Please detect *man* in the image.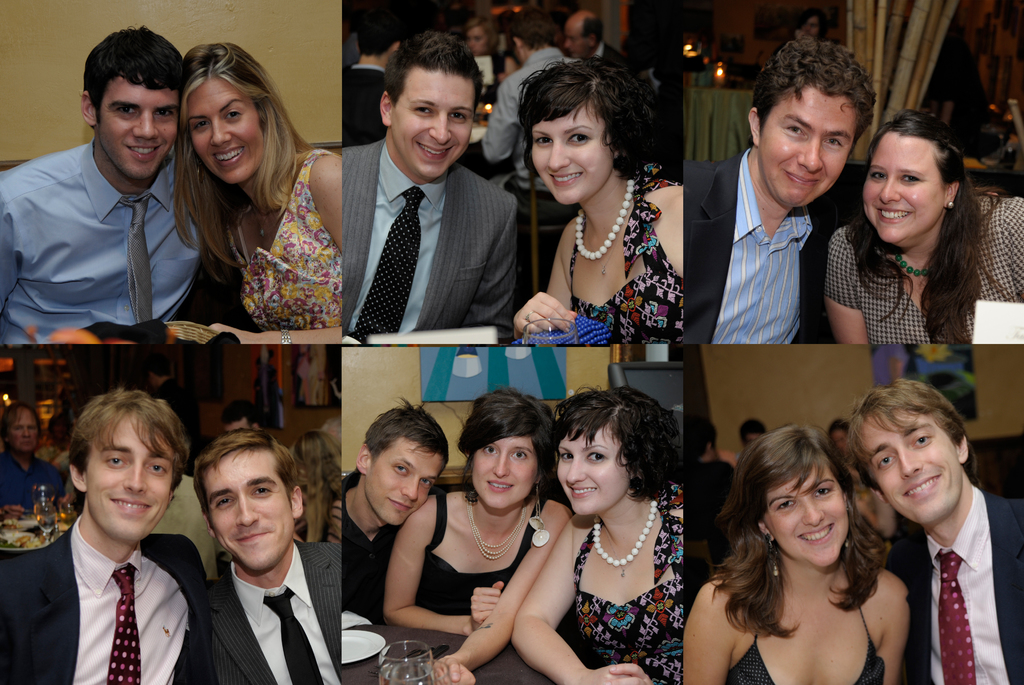
13/376/230/684.
